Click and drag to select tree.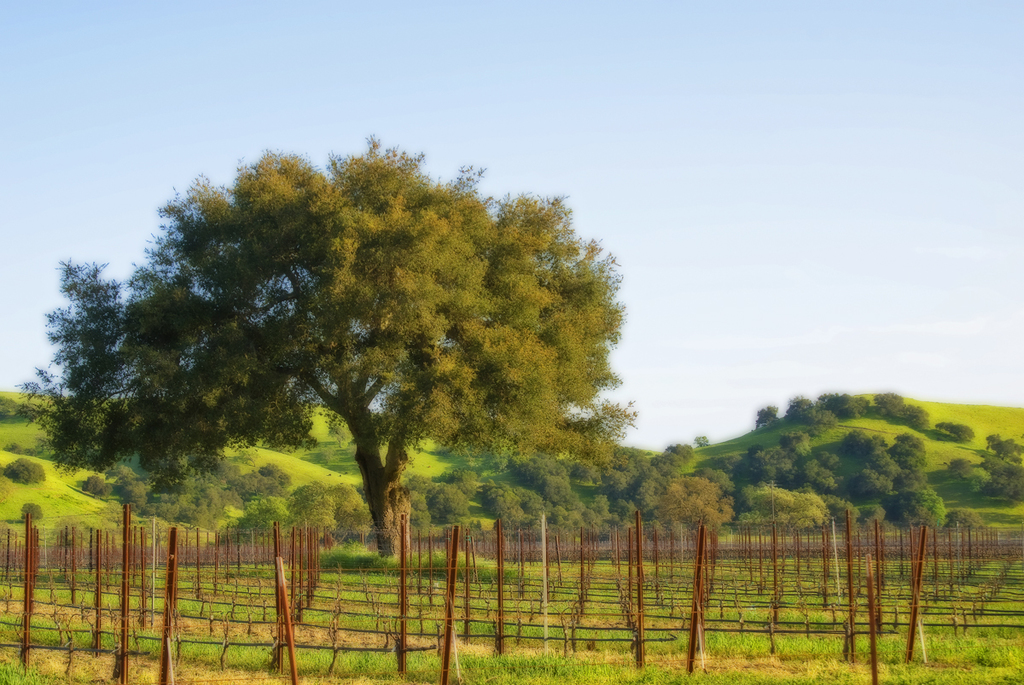
Selection: (210, 498, 299, 549).
